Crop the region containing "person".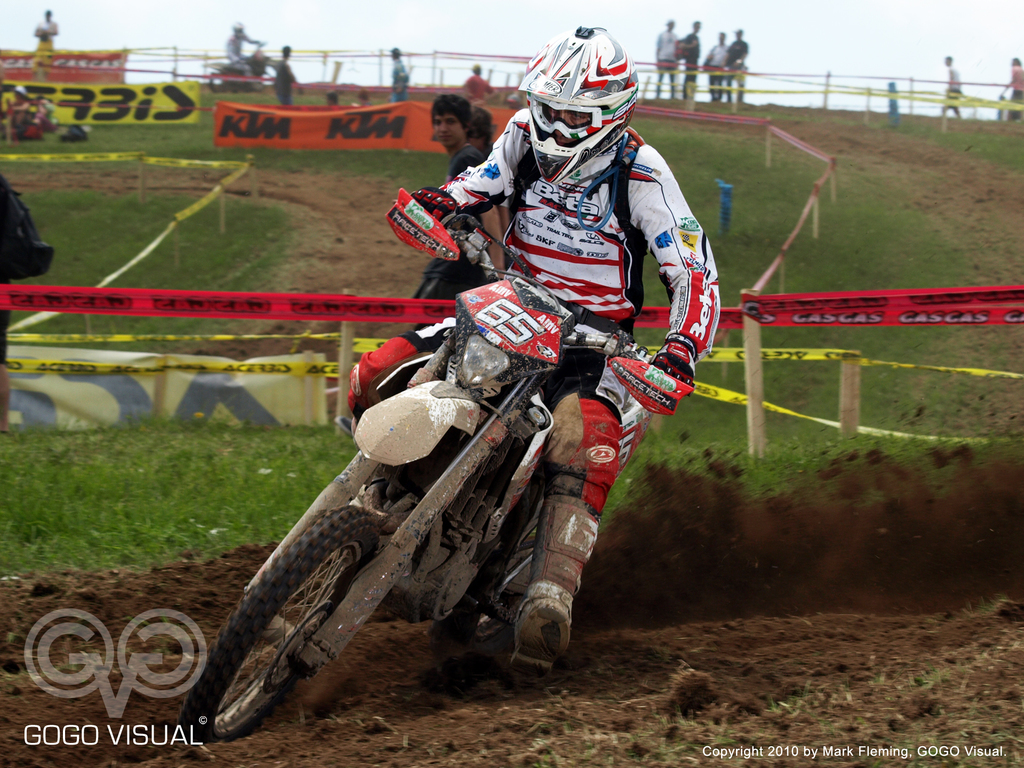
Crop region: select_region(412, 93, 509, 295).
